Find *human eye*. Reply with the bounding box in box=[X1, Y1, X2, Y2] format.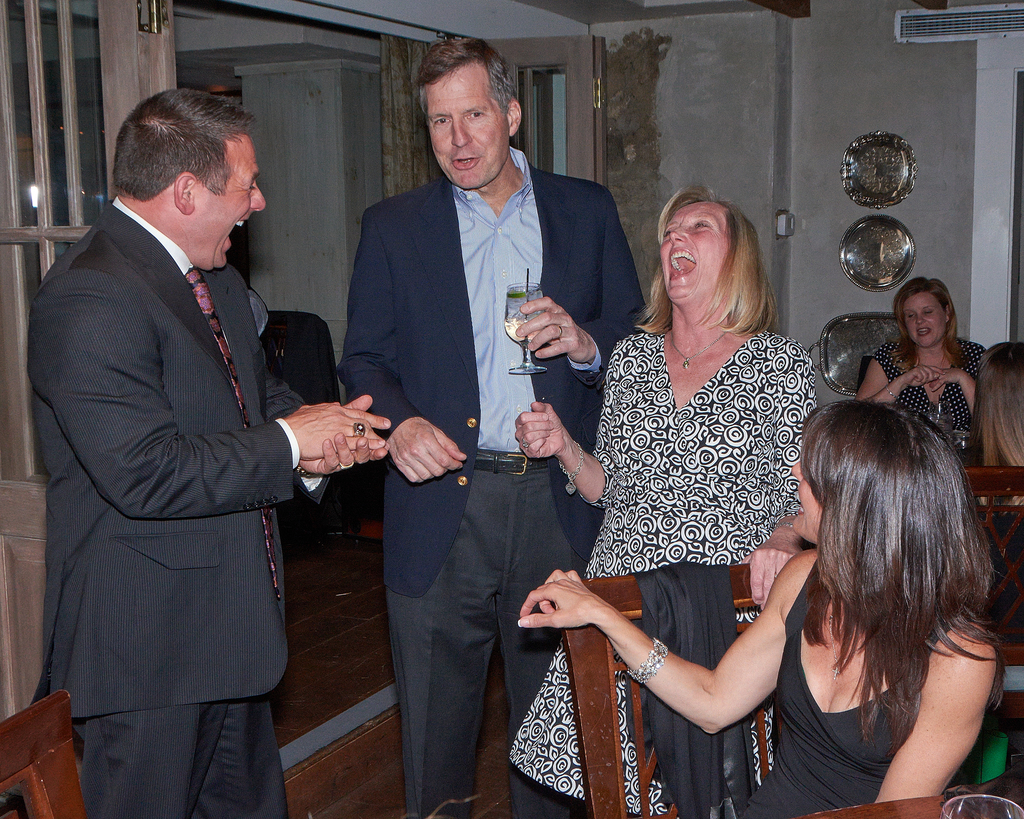
box=[430, 109, 452, 127].
